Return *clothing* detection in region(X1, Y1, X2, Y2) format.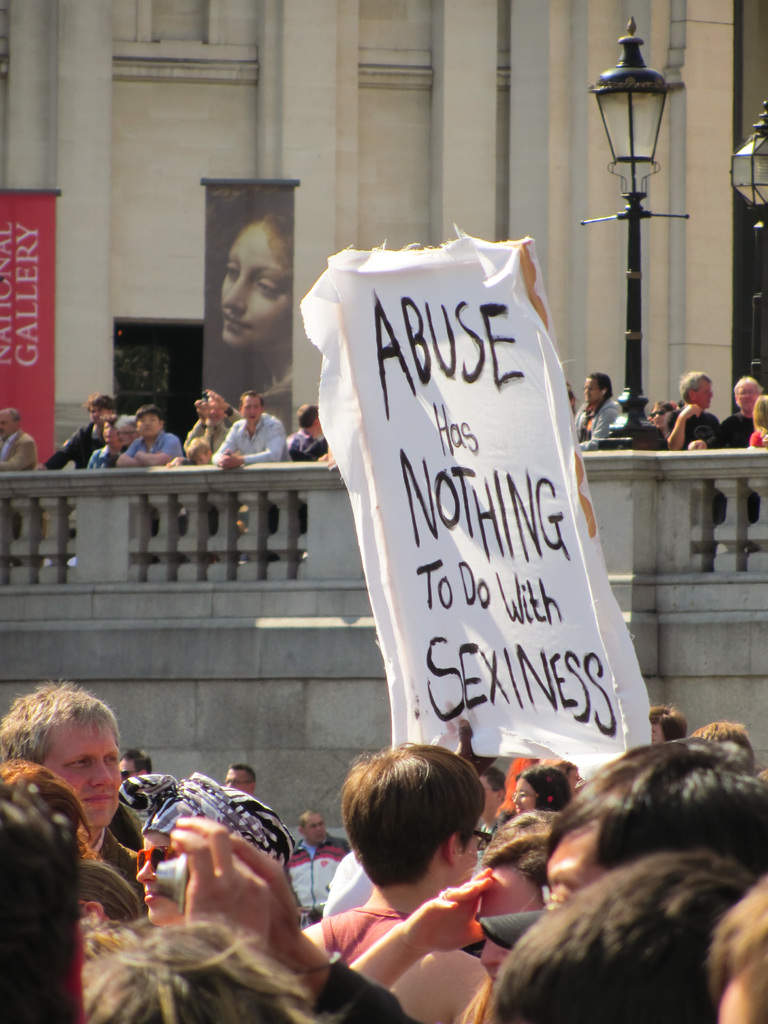
region(717, 412, 753, 447).
